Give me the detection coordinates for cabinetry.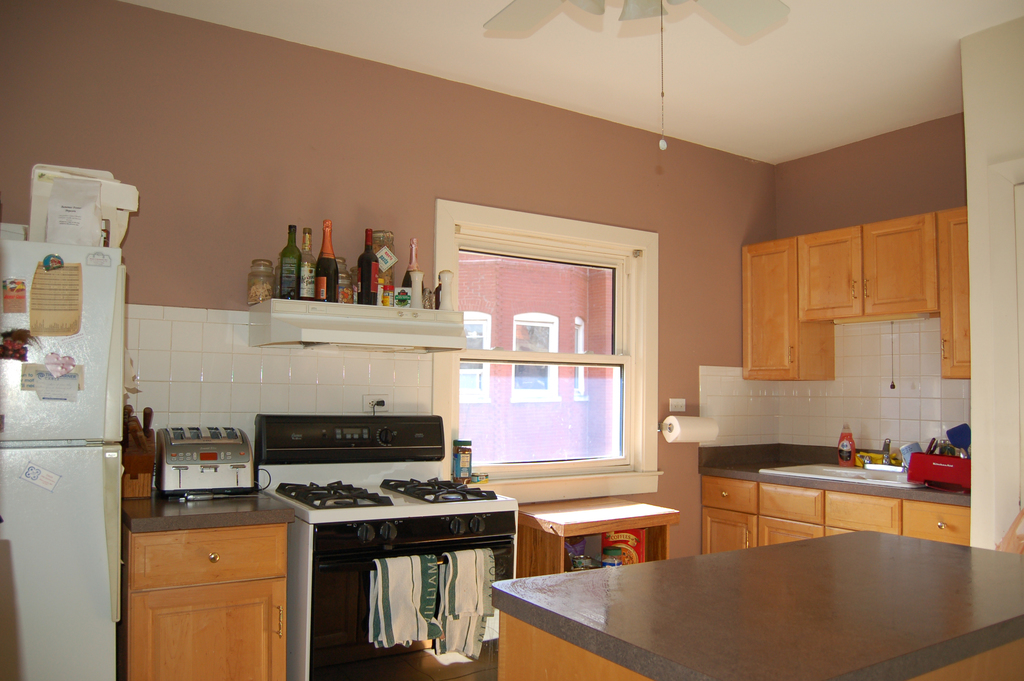
(765,475,822,546).
